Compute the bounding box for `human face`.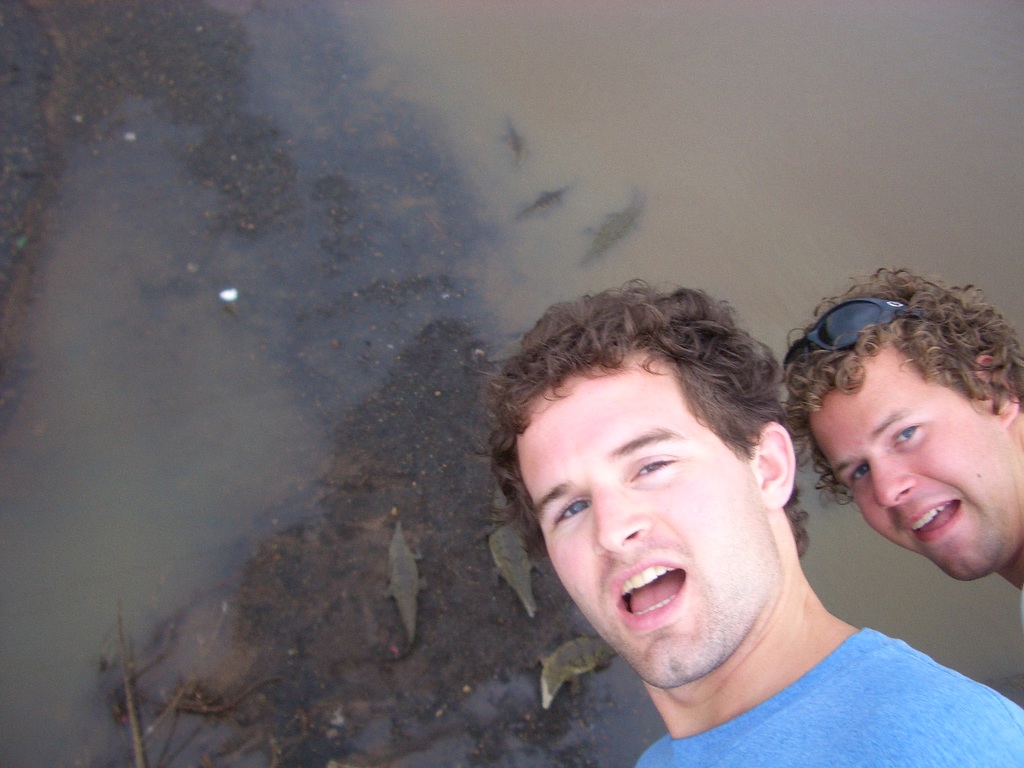
pyautogui.locateOnScreen(806, 346, 1004, 578).
